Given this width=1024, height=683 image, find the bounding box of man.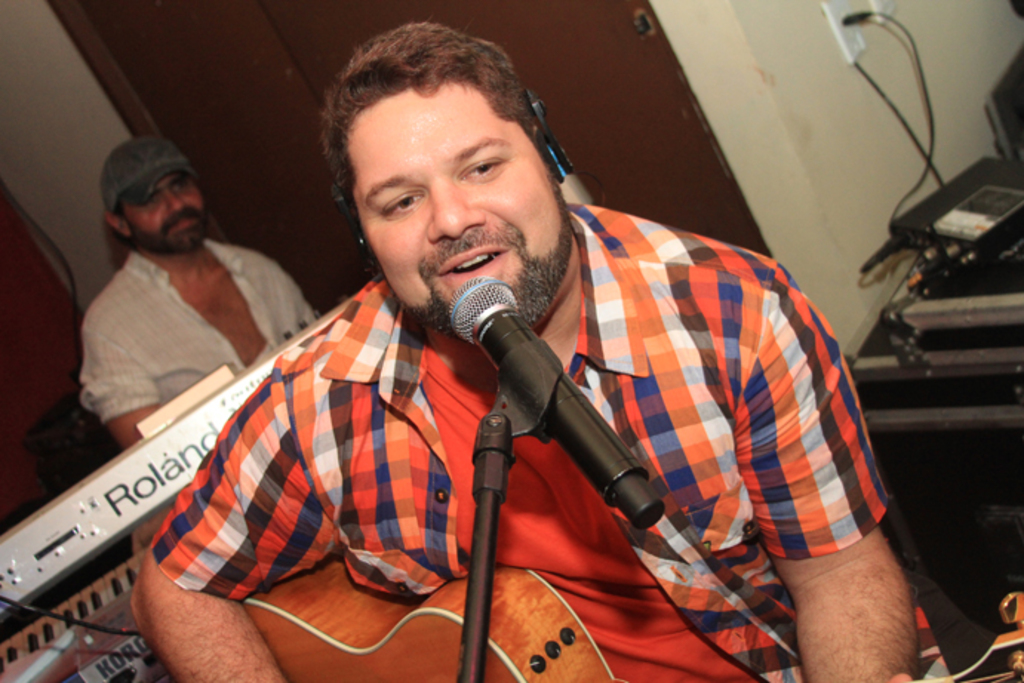
117,6,923,682.
